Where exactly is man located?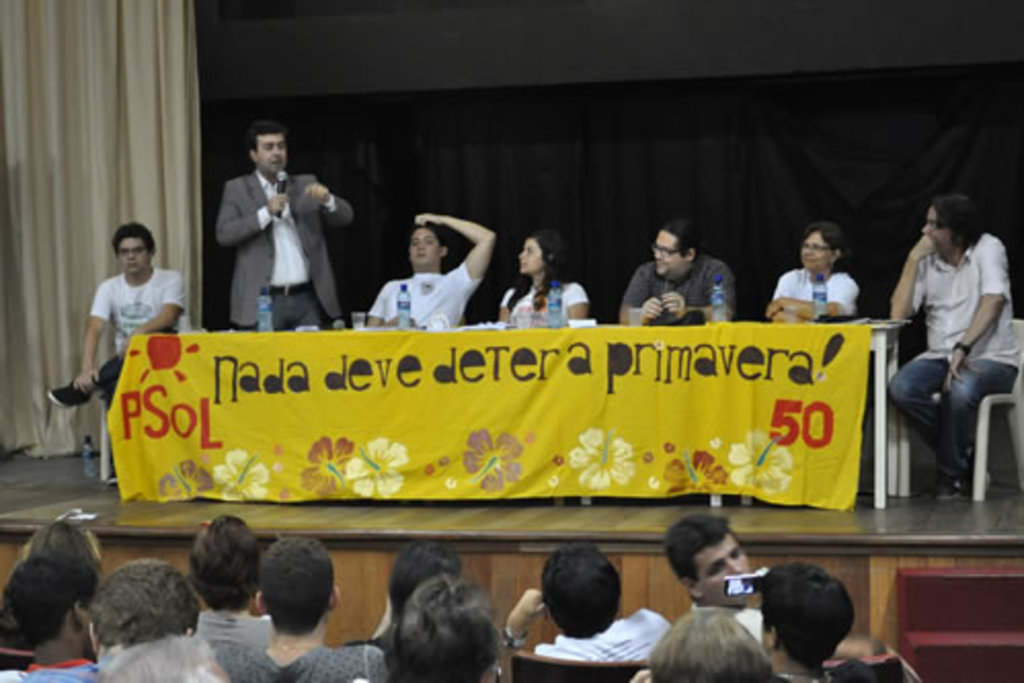
Its bounding box is locate(497, 541, 675, 671).
